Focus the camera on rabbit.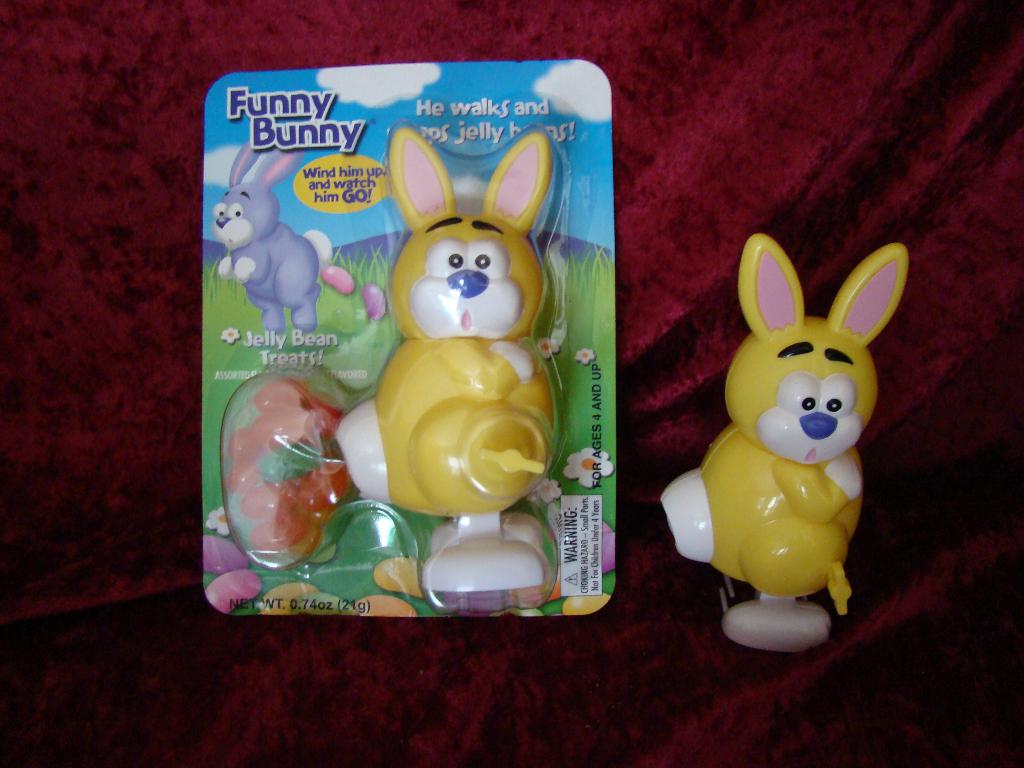
Focus region: pyautogui.locateOnScreen(659, 230, 913, 615).
